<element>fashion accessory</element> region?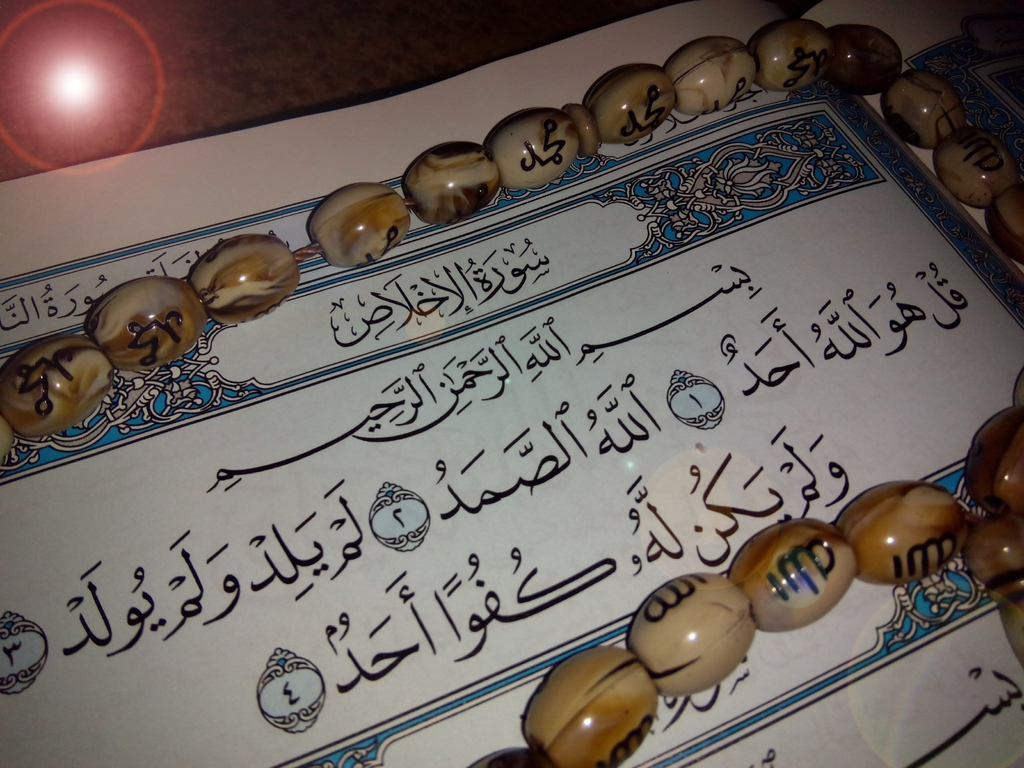
BBox(0, 15, 1023, 767)
